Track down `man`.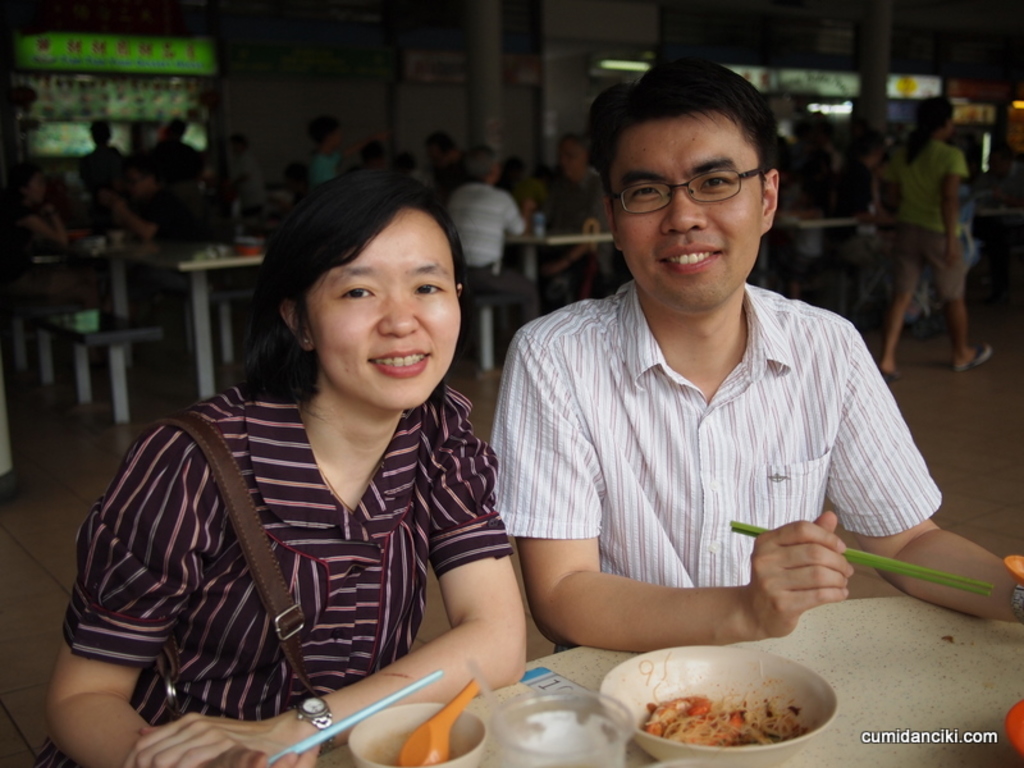
Tracked to locate(218, 133, 266, 228).
